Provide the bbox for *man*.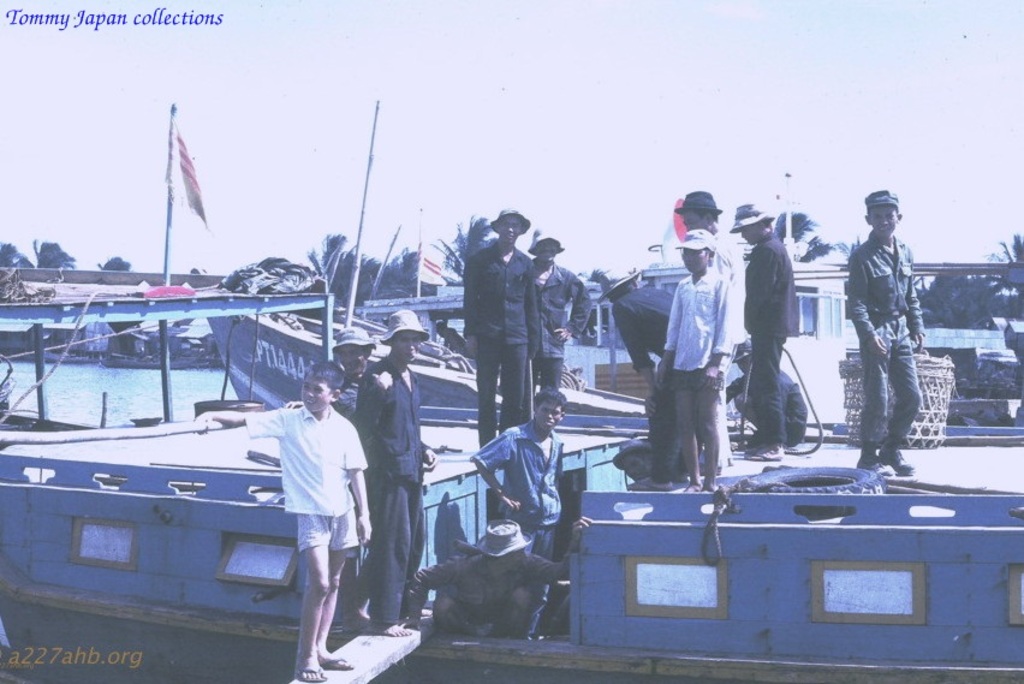
region(468, 380, 566, 642).
